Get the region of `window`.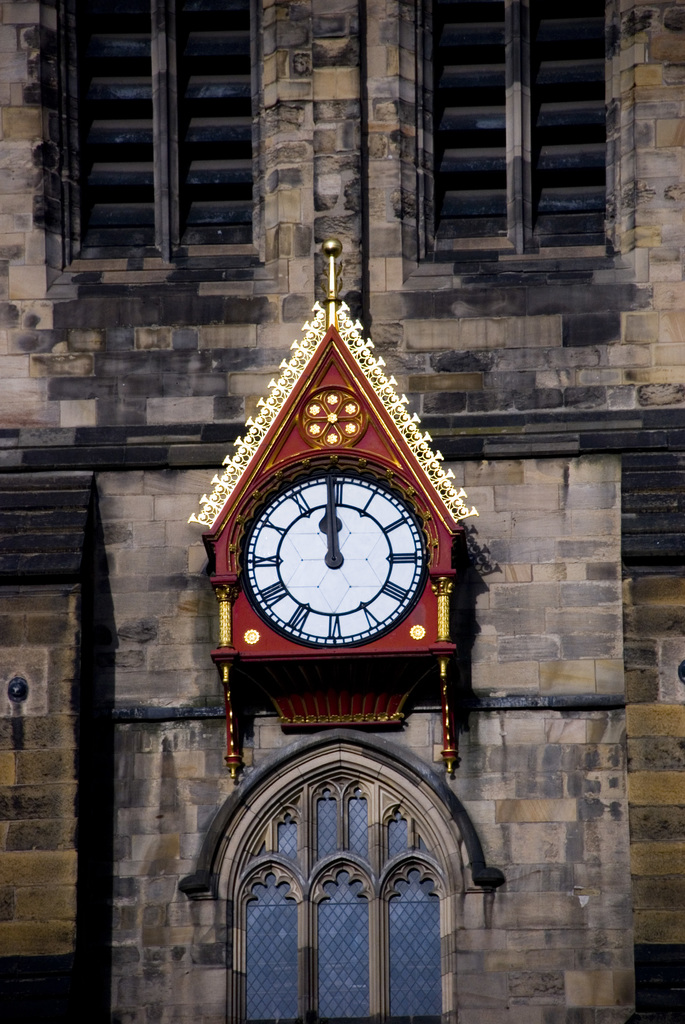
{"left": 56, "top": 0, "right": 269, "bottom": 269}.
